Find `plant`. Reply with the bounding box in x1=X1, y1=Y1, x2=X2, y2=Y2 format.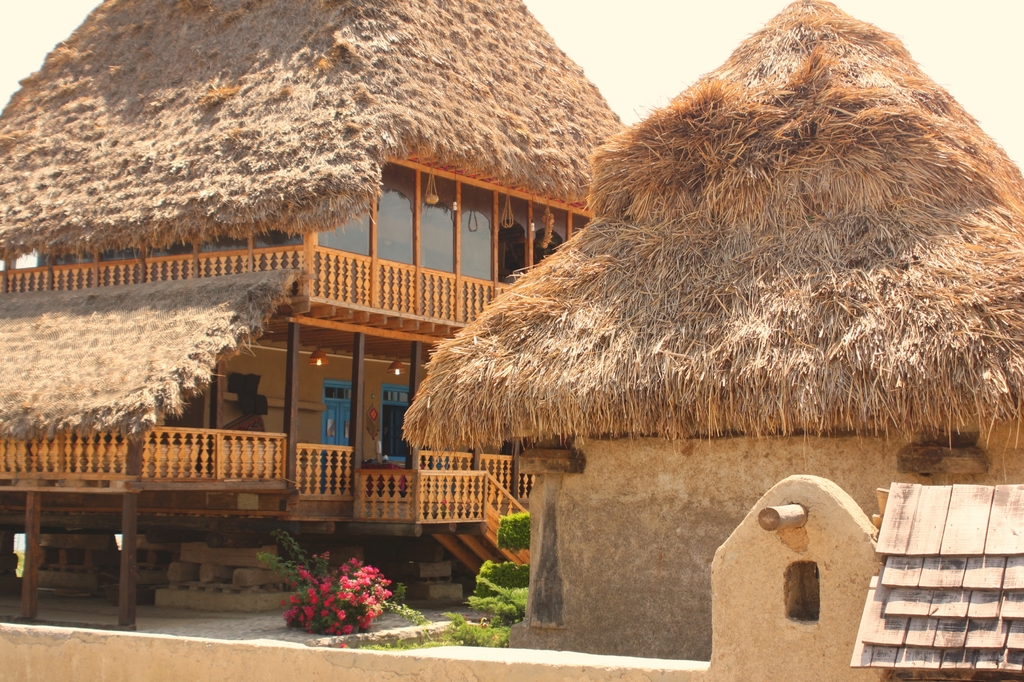
x1=277, y1=555, x2=397, y2=636.
